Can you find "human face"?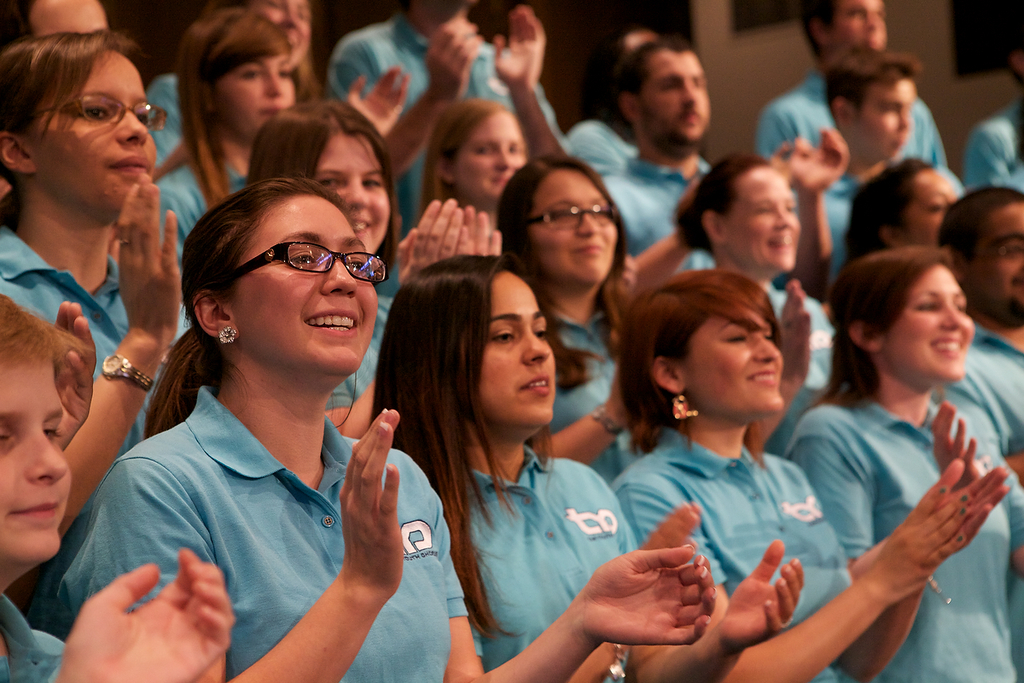
Yes, bounding box: crop(724, 166, 802, 276).
